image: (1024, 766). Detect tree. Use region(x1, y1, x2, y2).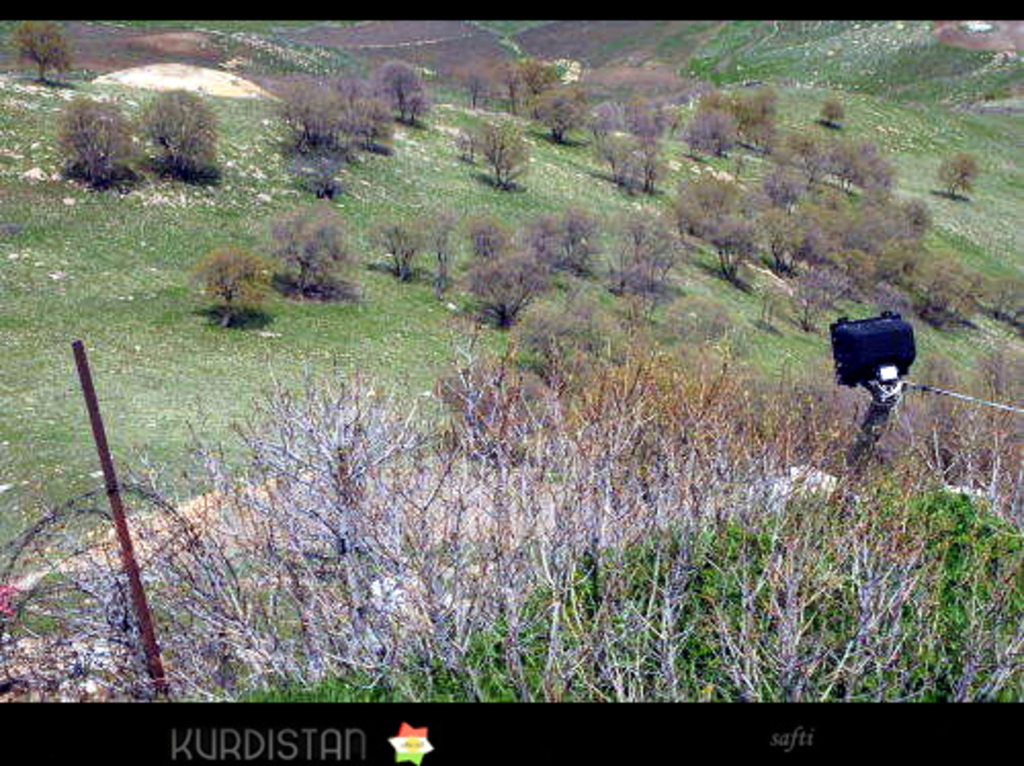
region(371, 63, 430, 127).
